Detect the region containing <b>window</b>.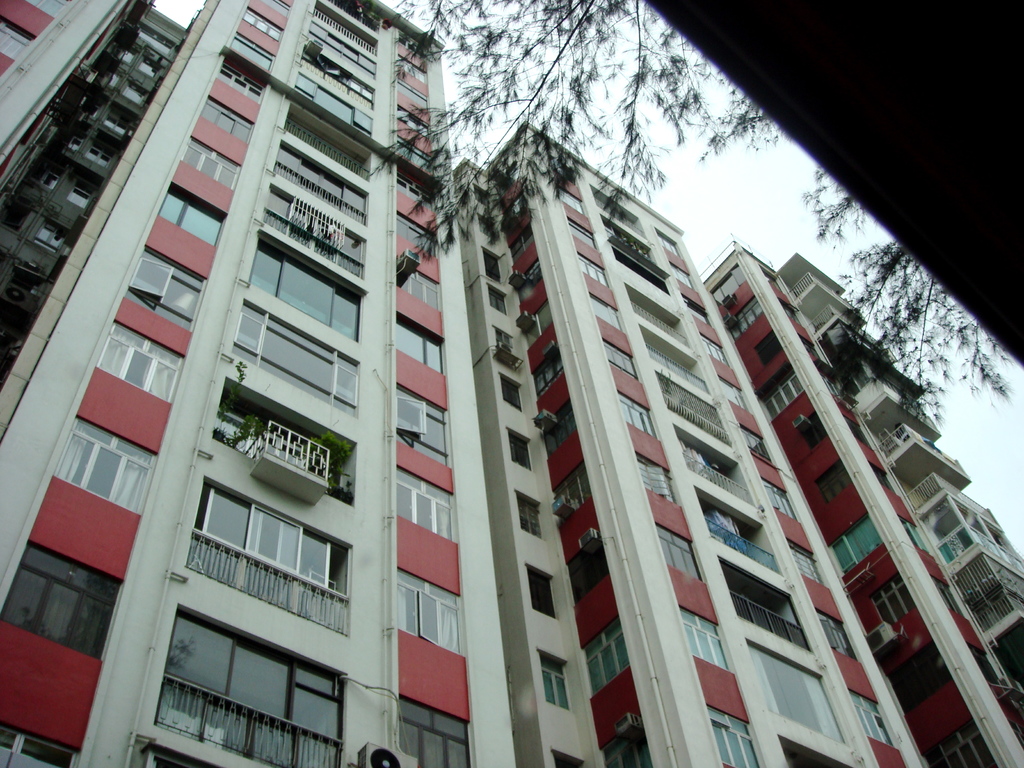
[925,719,997,767].
